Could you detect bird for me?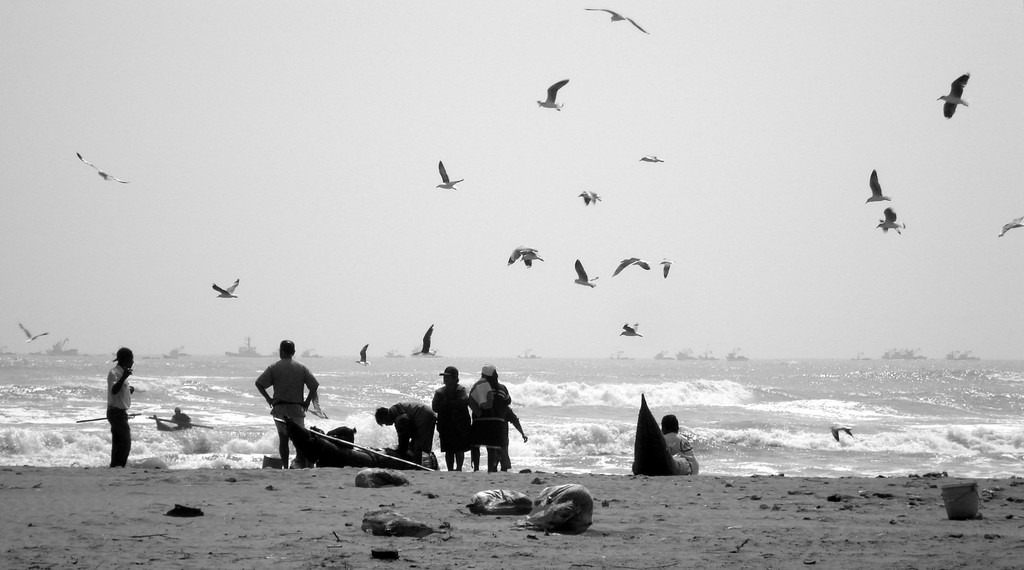
Detection result: x1=614 y1=254 x2=652 y2=273.
